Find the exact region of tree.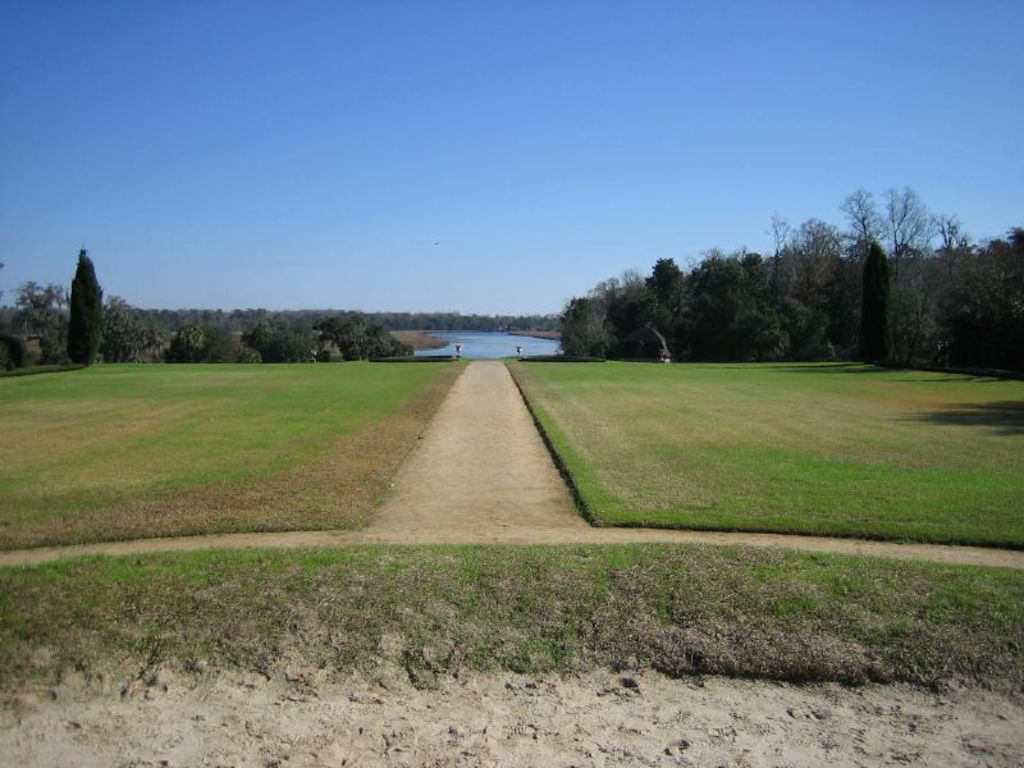
Exact region: (left=835, top=177, right=947, bottom=351).
